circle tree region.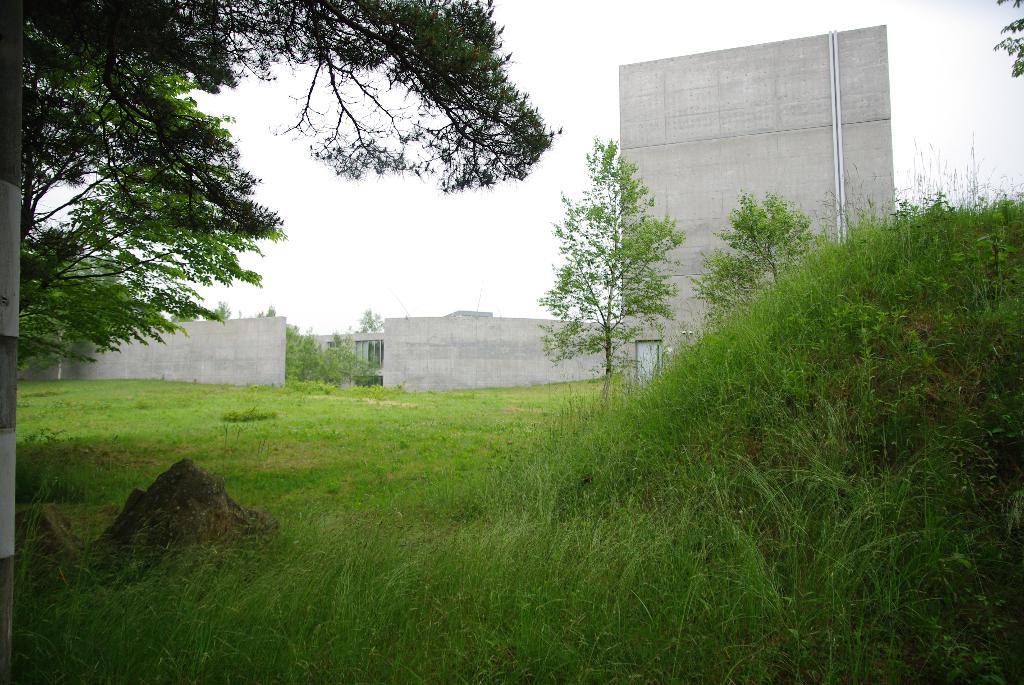
Region: left=16, top=0, right=520, bottom=379.
